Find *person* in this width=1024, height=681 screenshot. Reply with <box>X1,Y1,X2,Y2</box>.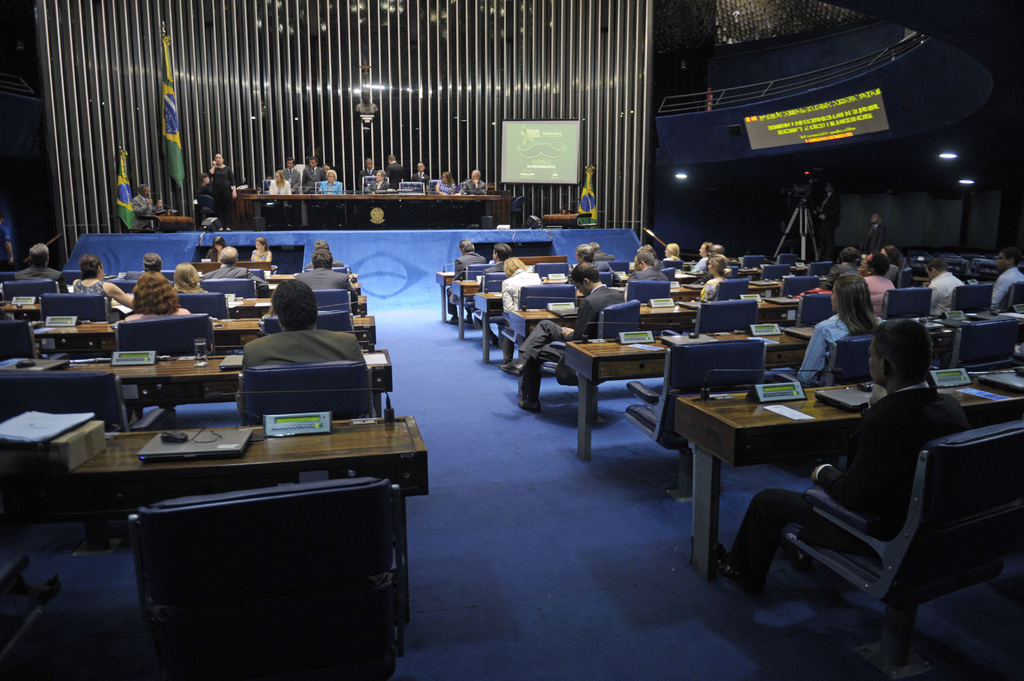
<box>441,239,486,328</box>.
